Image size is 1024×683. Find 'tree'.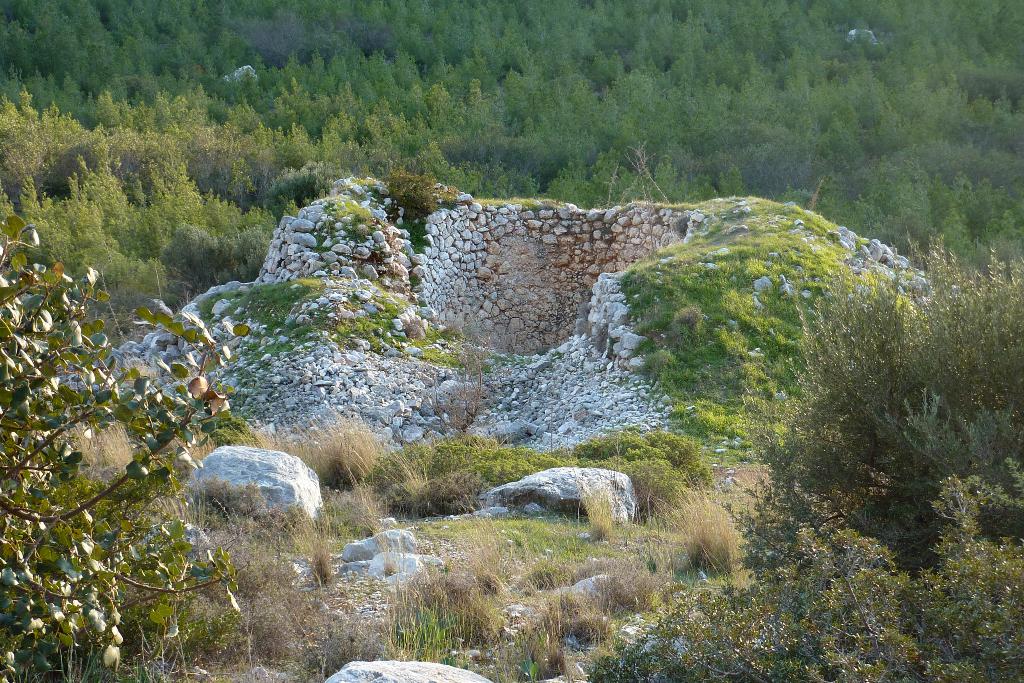
<box>0,219,259,675</box>.
